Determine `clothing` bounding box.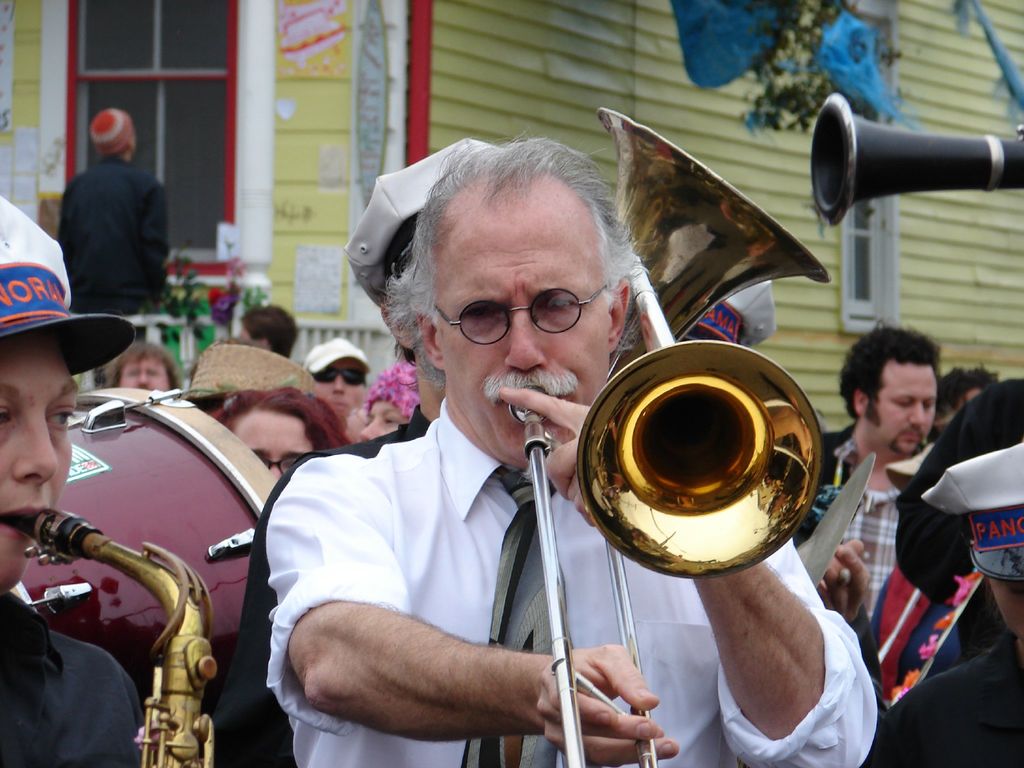
Determined: 0:593:156:767.
